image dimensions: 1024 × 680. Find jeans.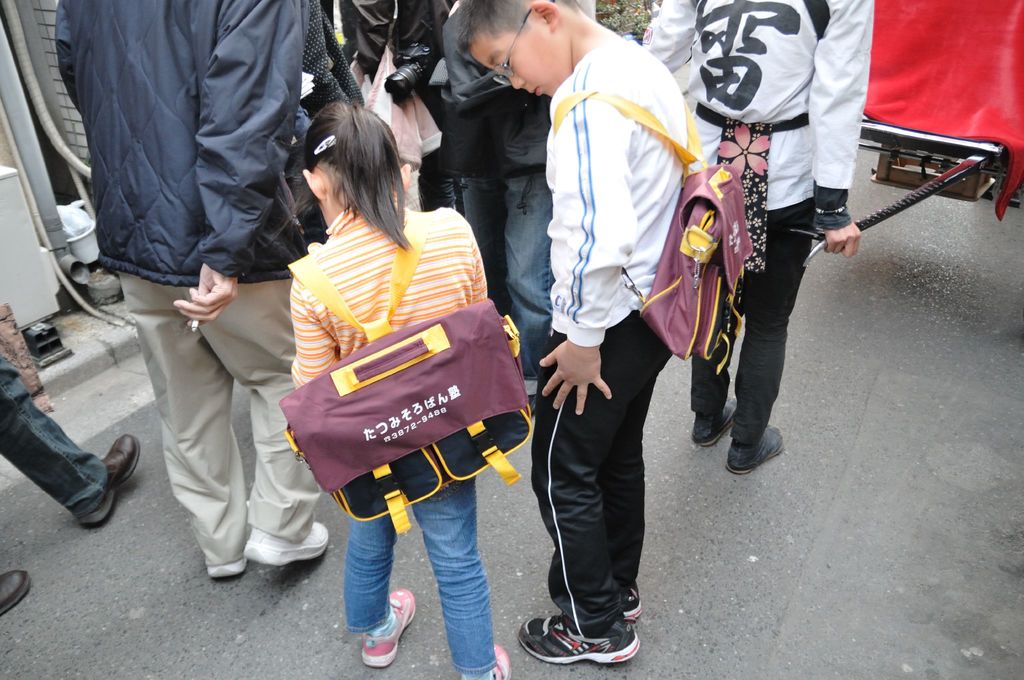
[left=458, top=178, right=545, bottom=382].
